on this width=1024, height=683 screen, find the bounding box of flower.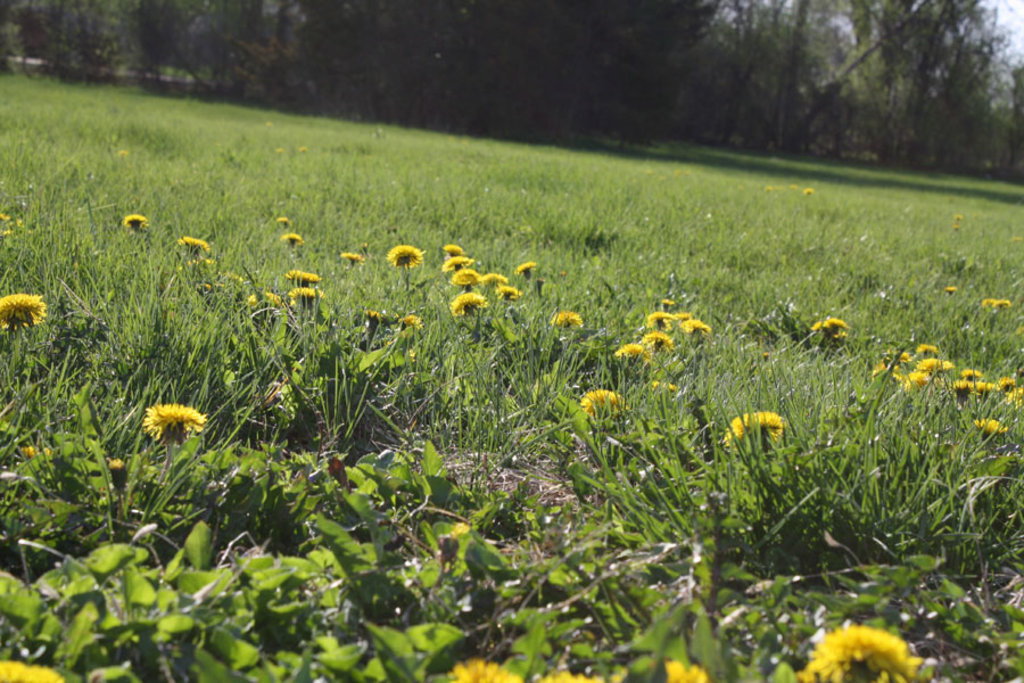
Bounding box: 942,282,958,296.
